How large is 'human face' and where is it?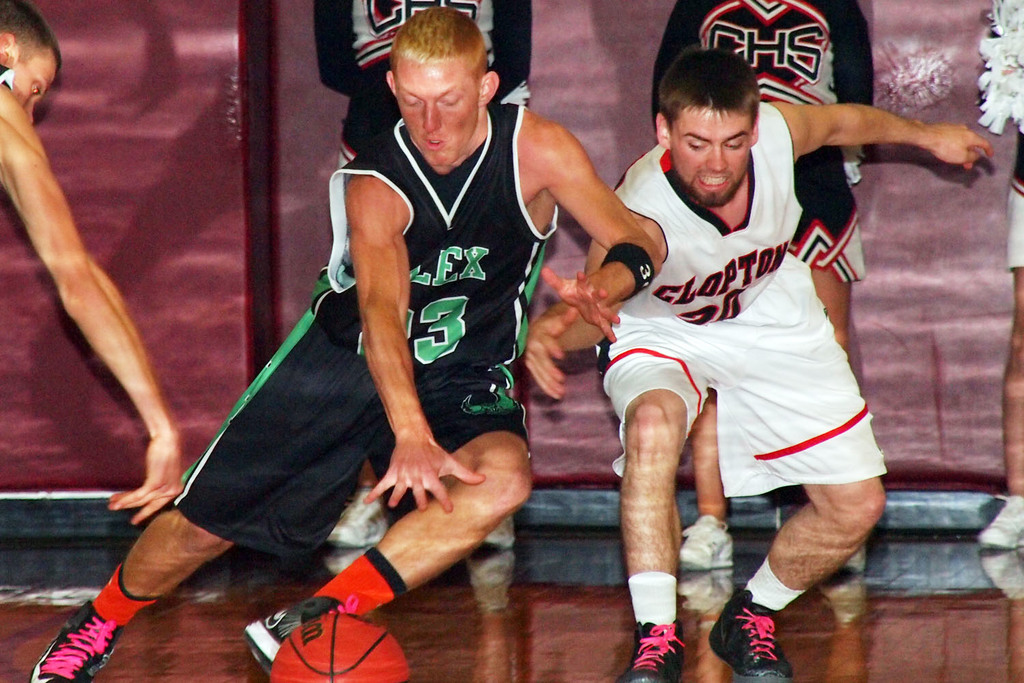
Bounding box: bbox(3, 50, 59, 123).
